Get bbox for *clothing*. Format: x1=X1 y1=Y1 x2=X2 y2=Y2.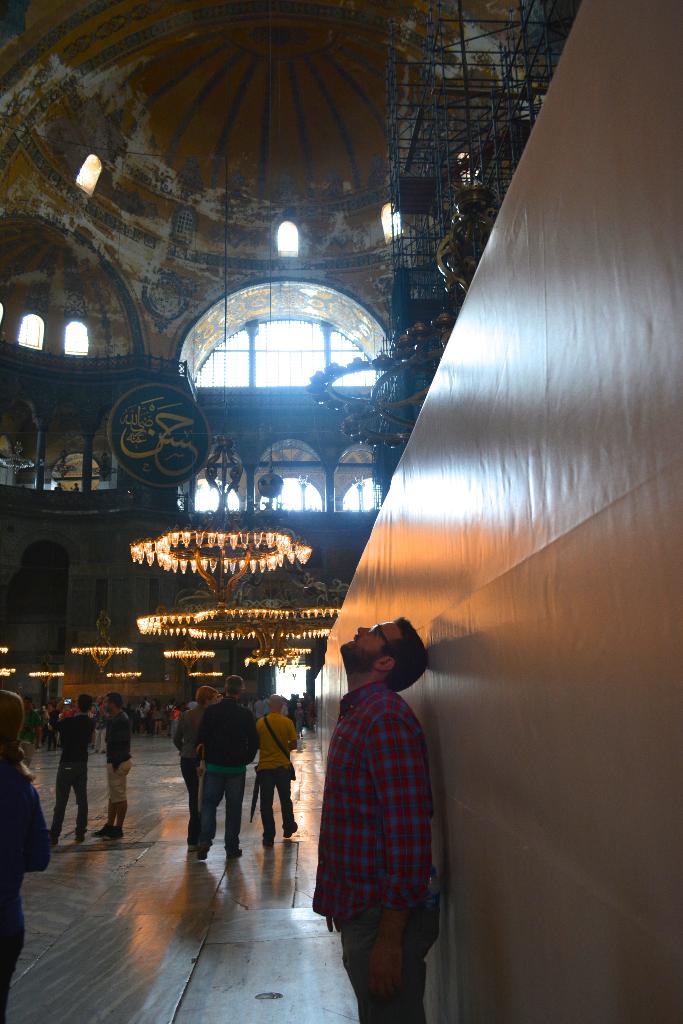
x1=0 y1=776 x2=53 y2=1023.
